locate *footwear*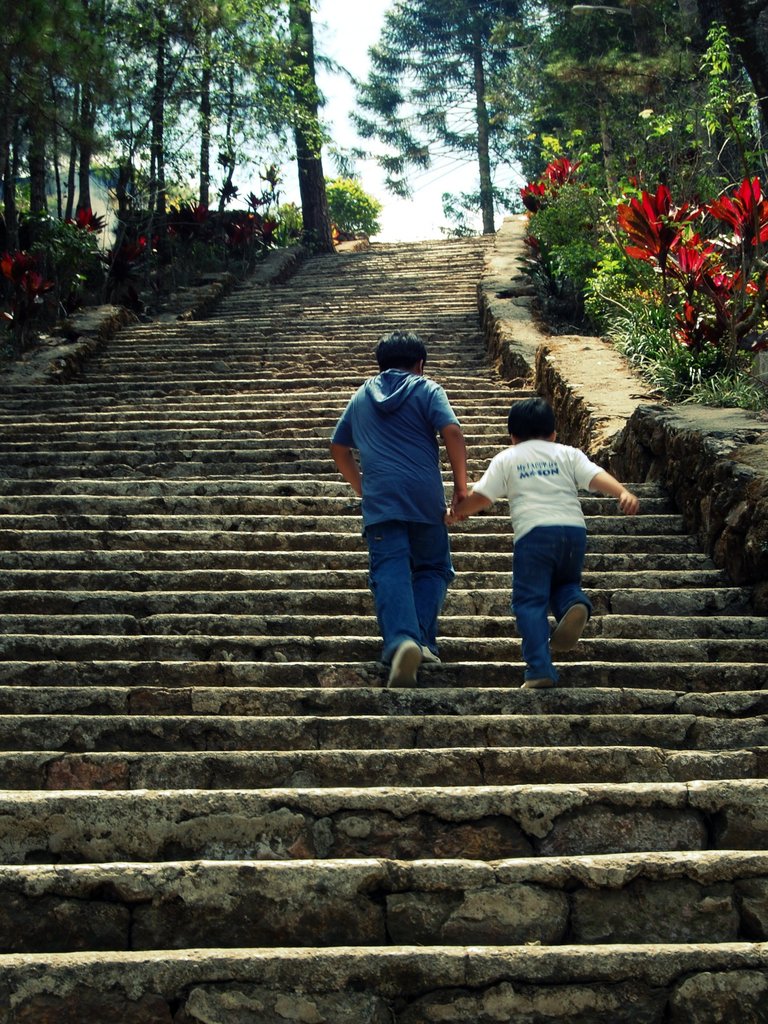
locate(550, 608, 594, 660)
